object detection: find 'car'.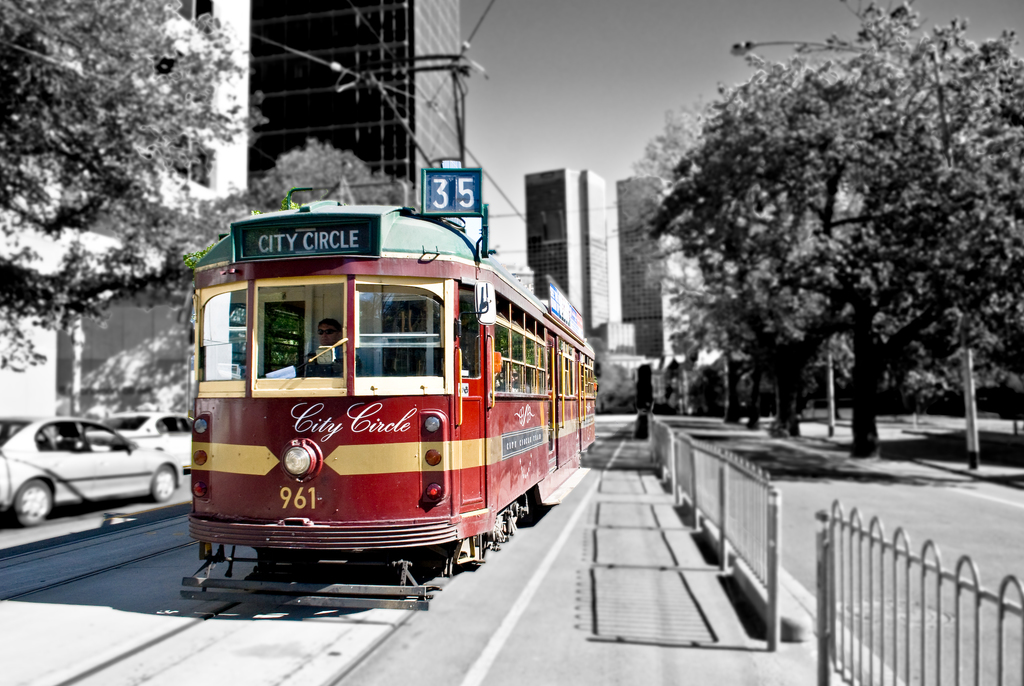
56/412/194/471.
